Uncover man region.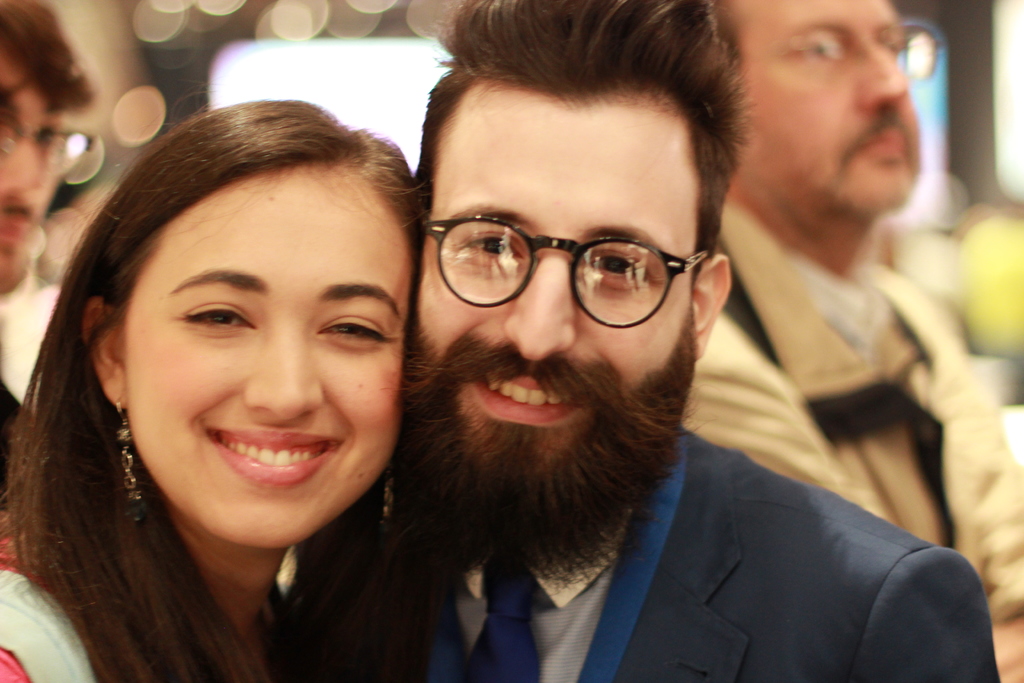
Uncovered: x1=676, y1=0, x2=1023, y2=682.
